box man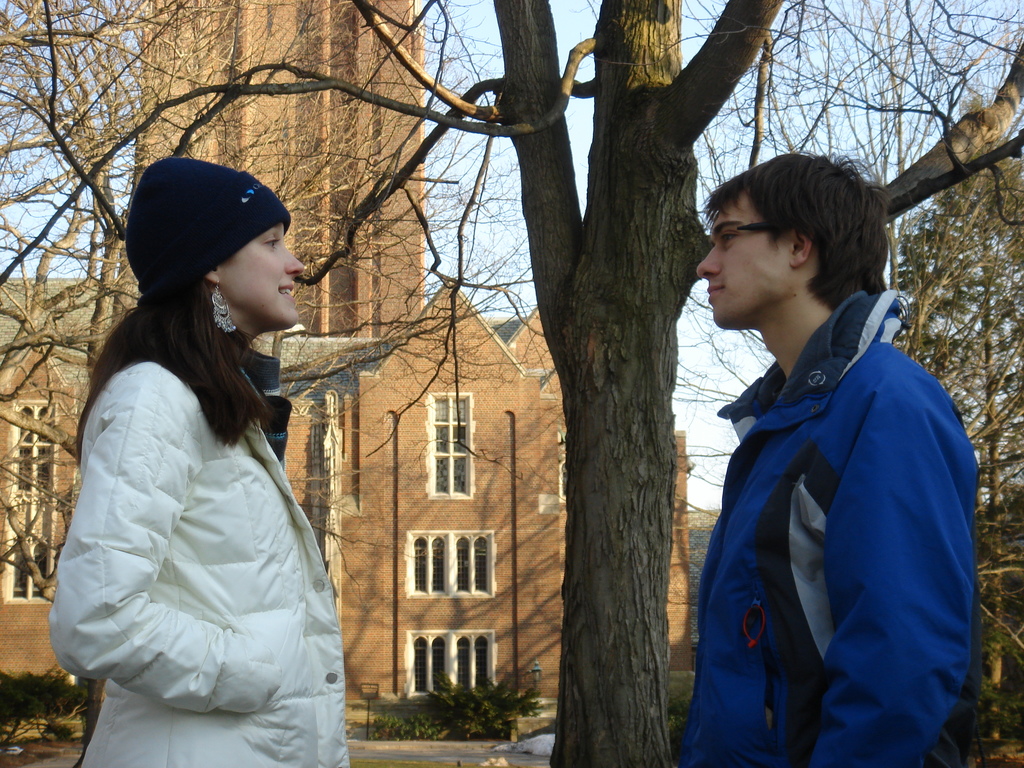
670, 150, 984, 767
